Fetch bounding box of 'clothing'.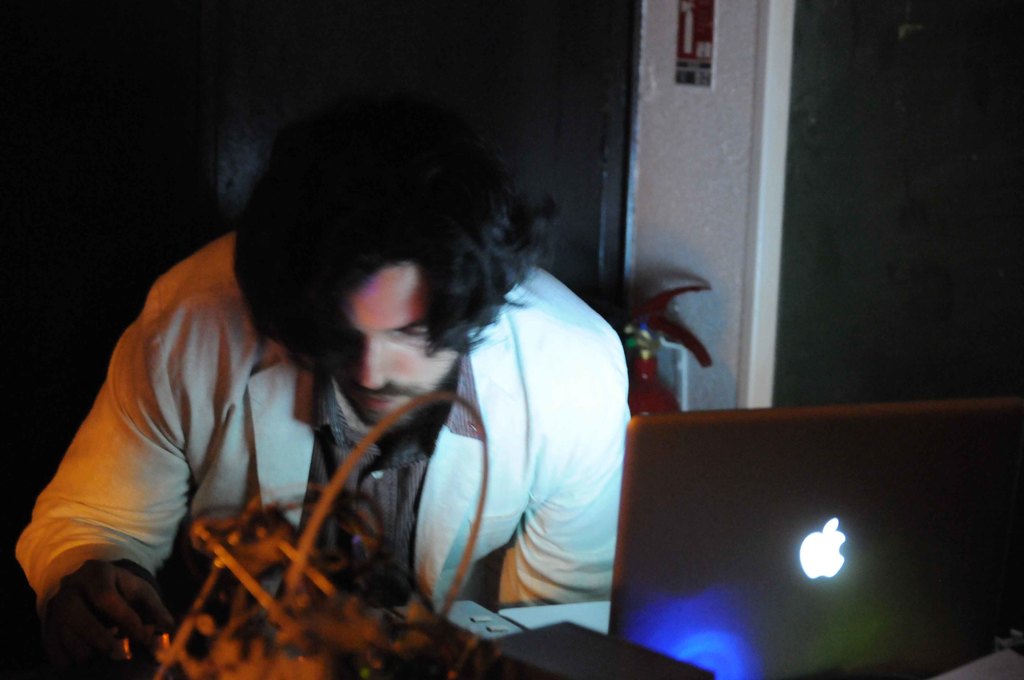
Bbox: (15,229,634,617).
